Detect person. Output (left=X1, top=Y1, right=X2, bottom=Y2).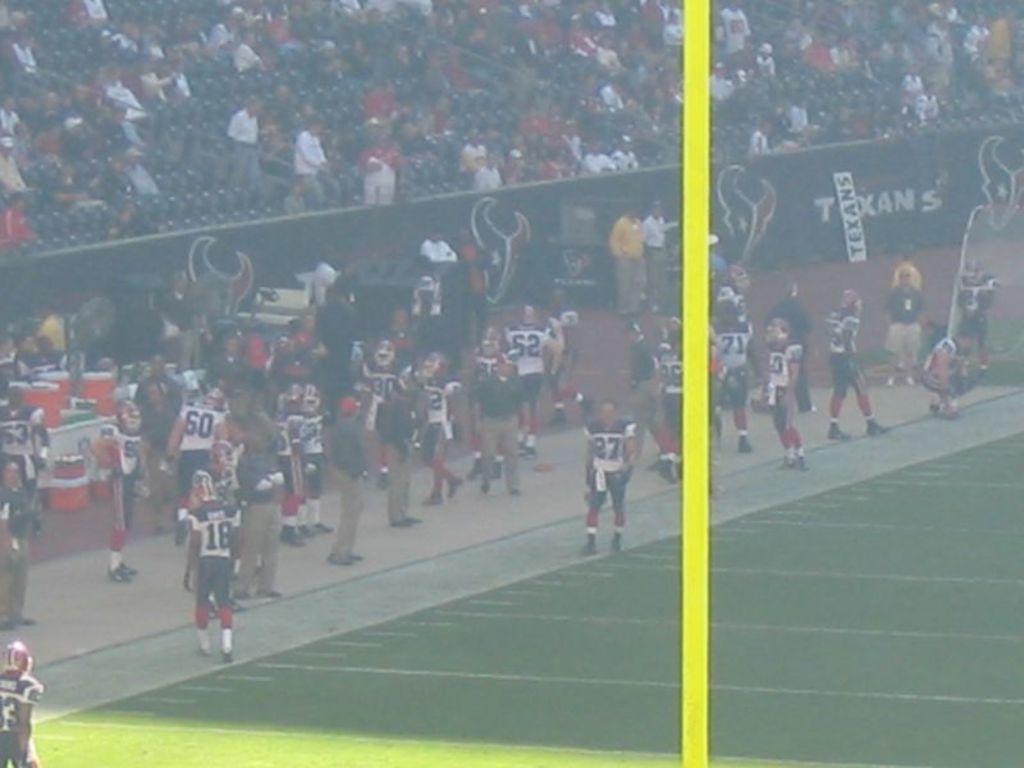
(left=879, top=273, right=931, bottom=392).
